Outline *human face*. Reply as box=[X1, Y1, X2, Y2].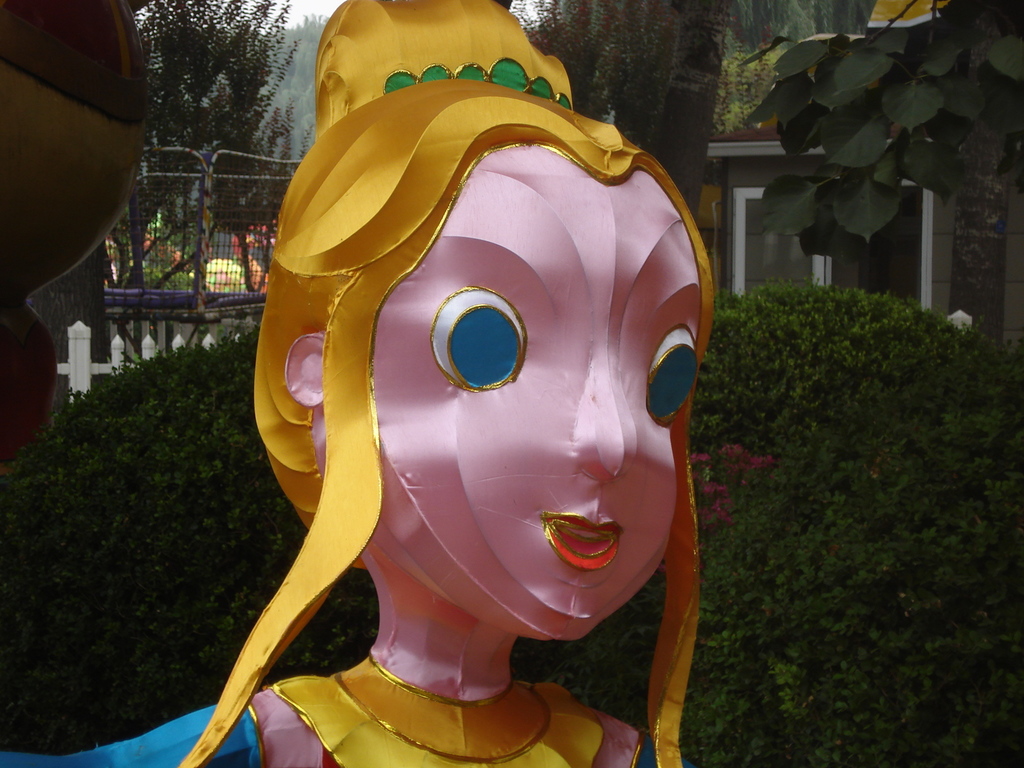
box=[349, 154, 730, 640].
